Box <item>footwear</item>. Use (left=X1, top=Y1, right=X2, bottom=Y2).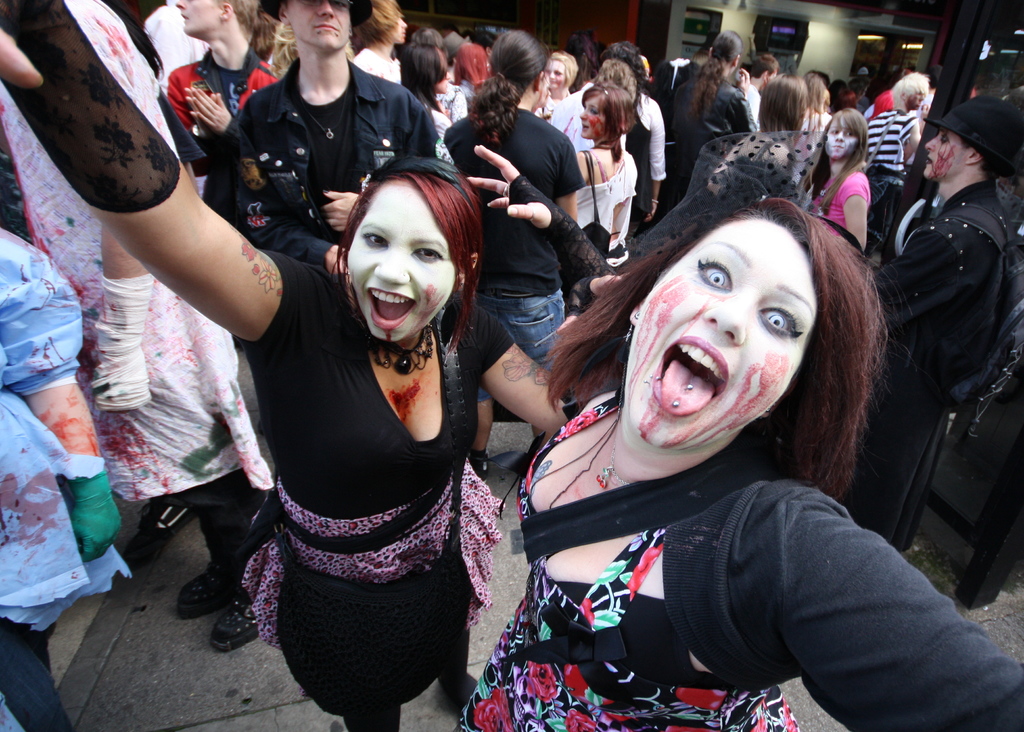
(left=468, top=455, right=488, bottom=482).
